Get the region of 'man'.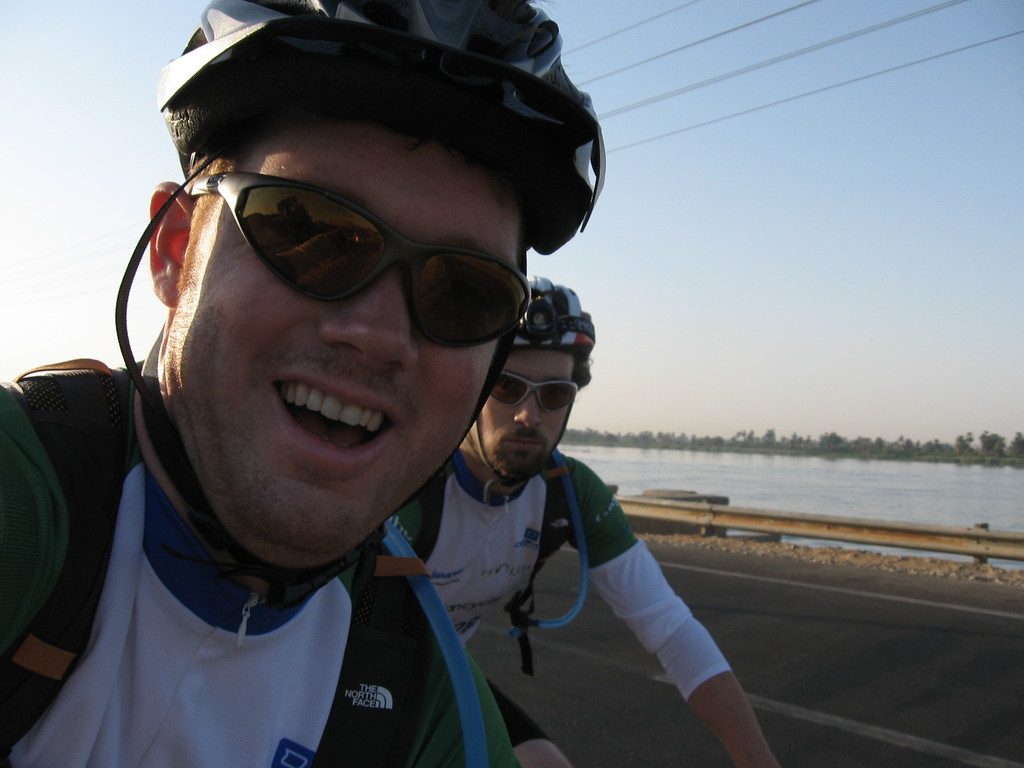
[0,0,603,767].
